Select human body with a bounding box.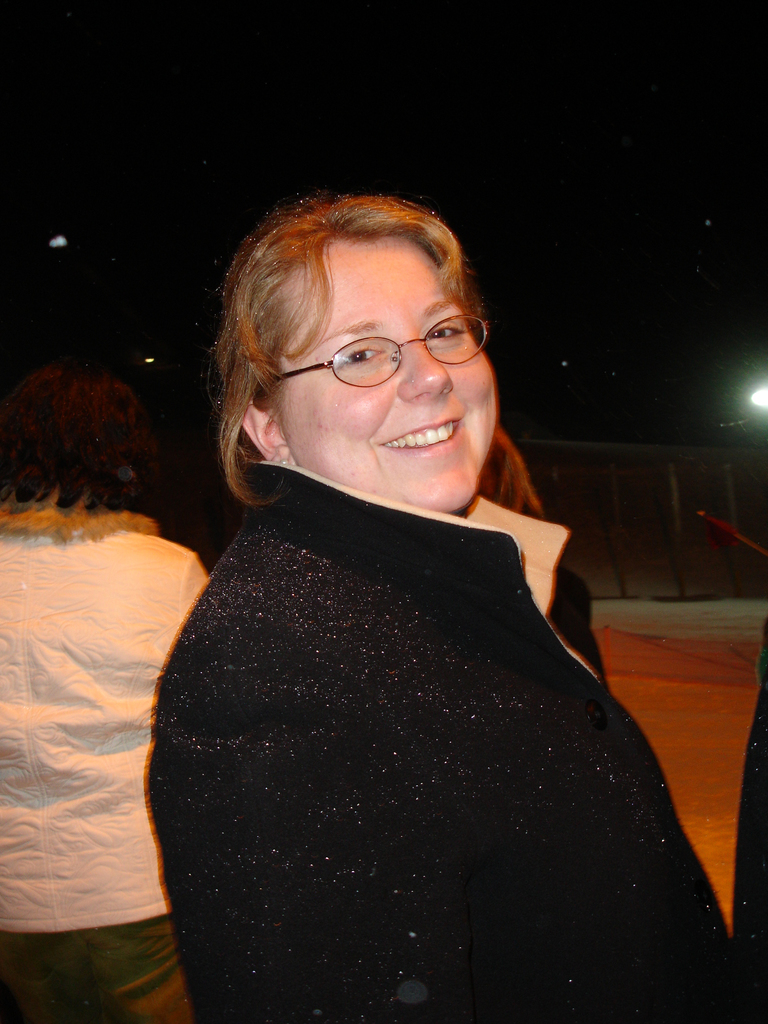
(left=0, top=358, right=200, bottom=1018).
